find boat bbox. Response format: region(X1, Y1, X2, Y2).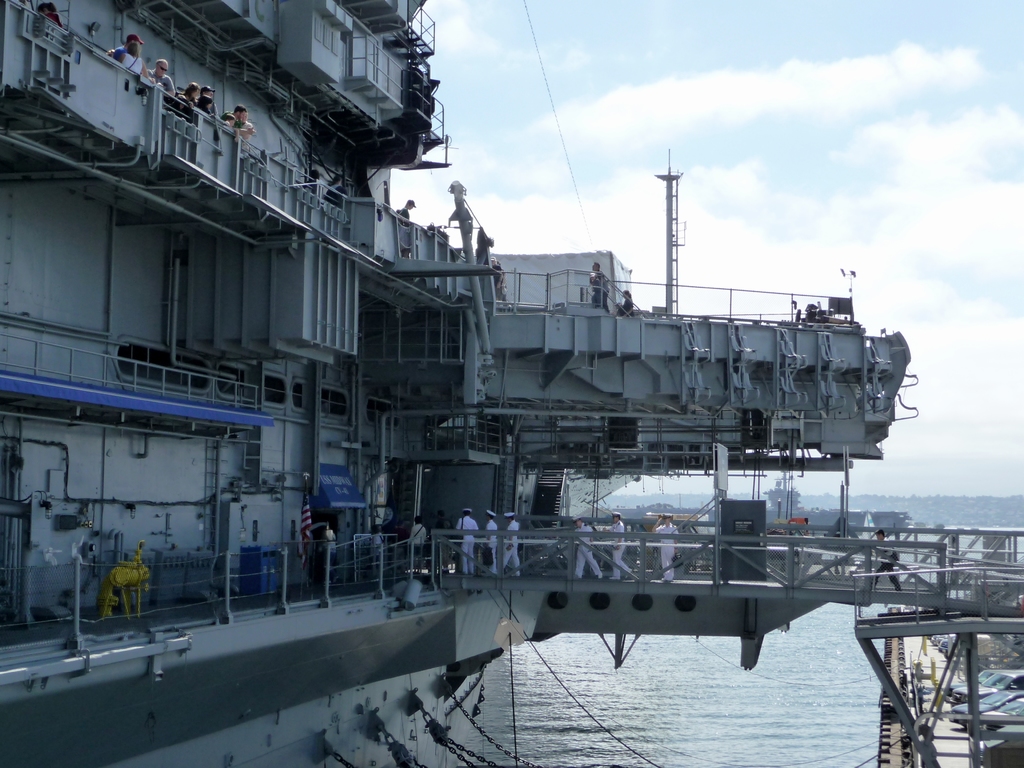
region(0, 0, 1023, 767).
